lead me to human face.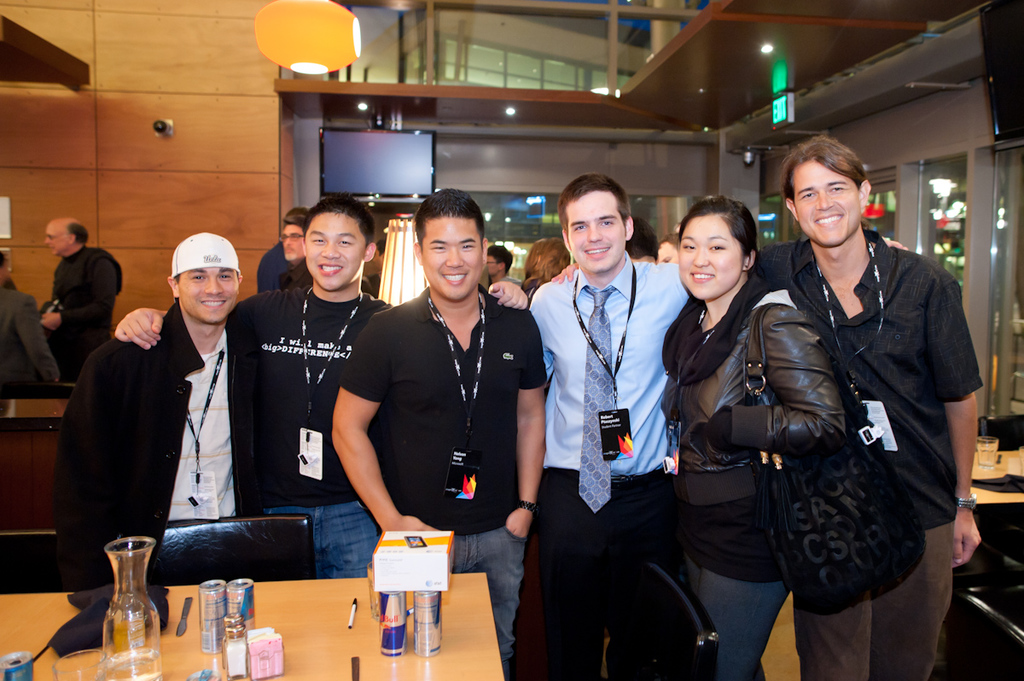
Lead to x1=571 y1=192 x2=623 y2=270.
